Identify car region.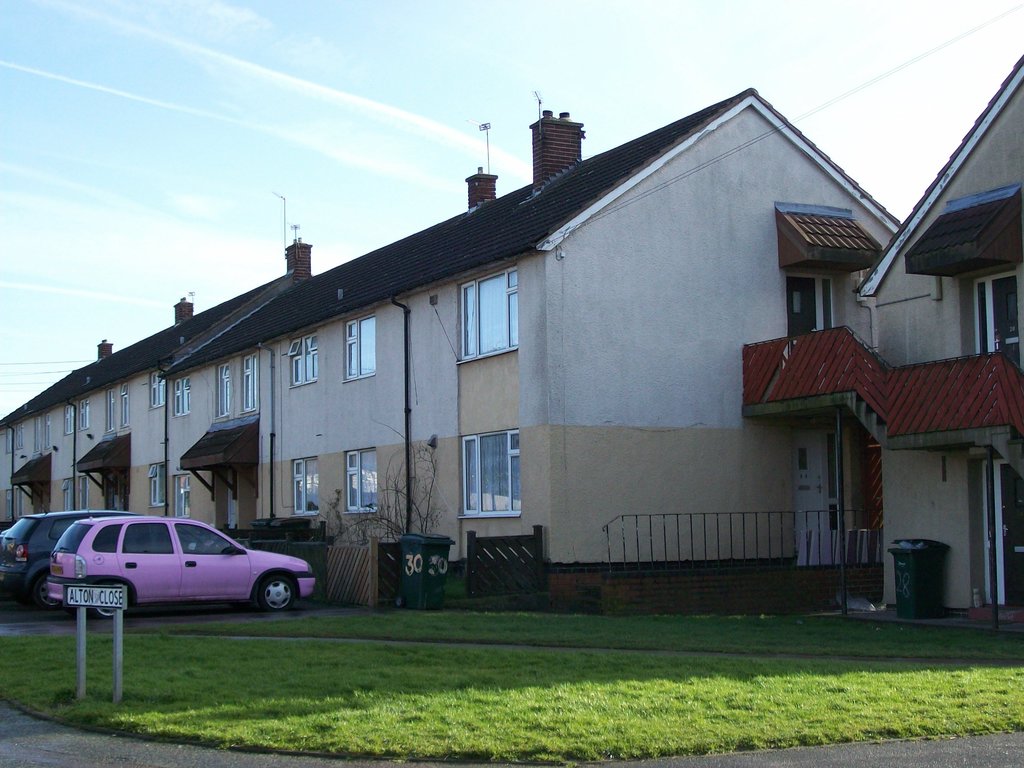
Region: {"x1": 0, "y1": 511, "x2": 140, "y2": 609}.
